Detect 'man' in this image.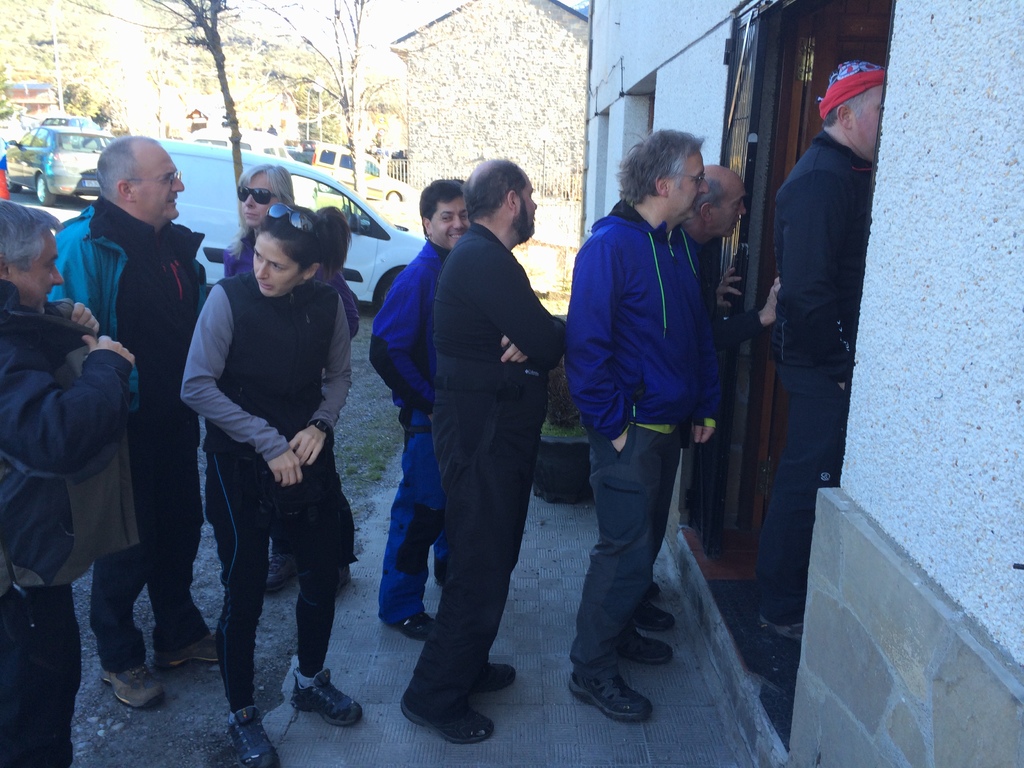
Detection: x1=637, y1=161, x2=778, y2=633.
